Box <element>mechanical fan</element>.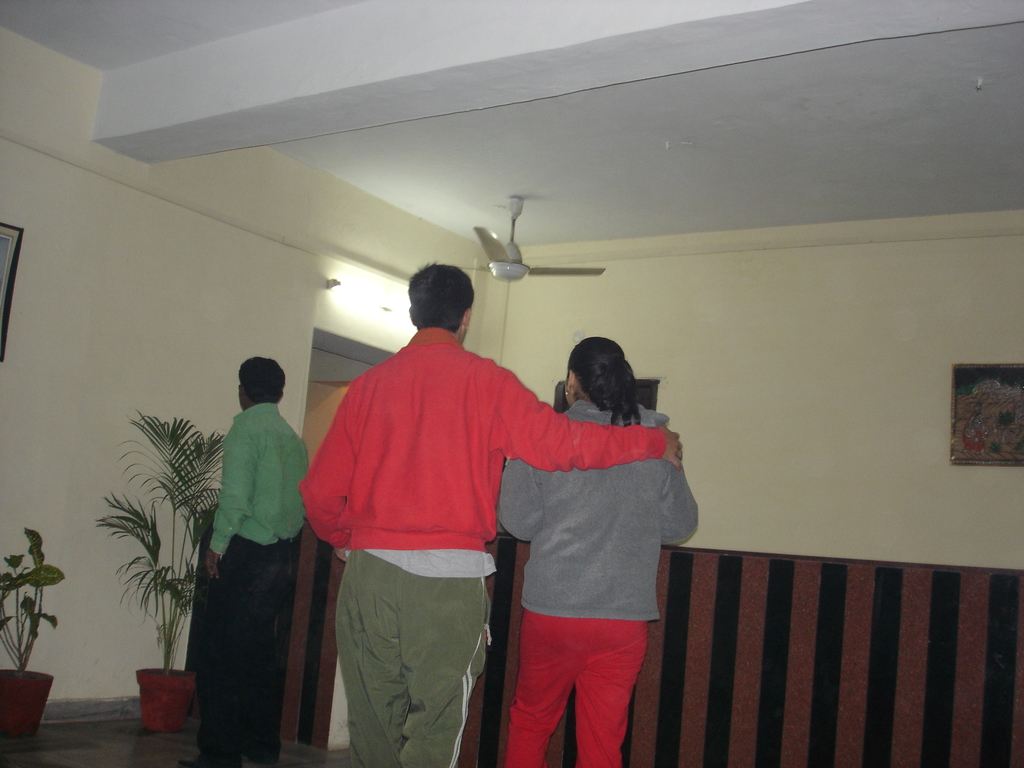
crop(464, 190, 605, 284).
